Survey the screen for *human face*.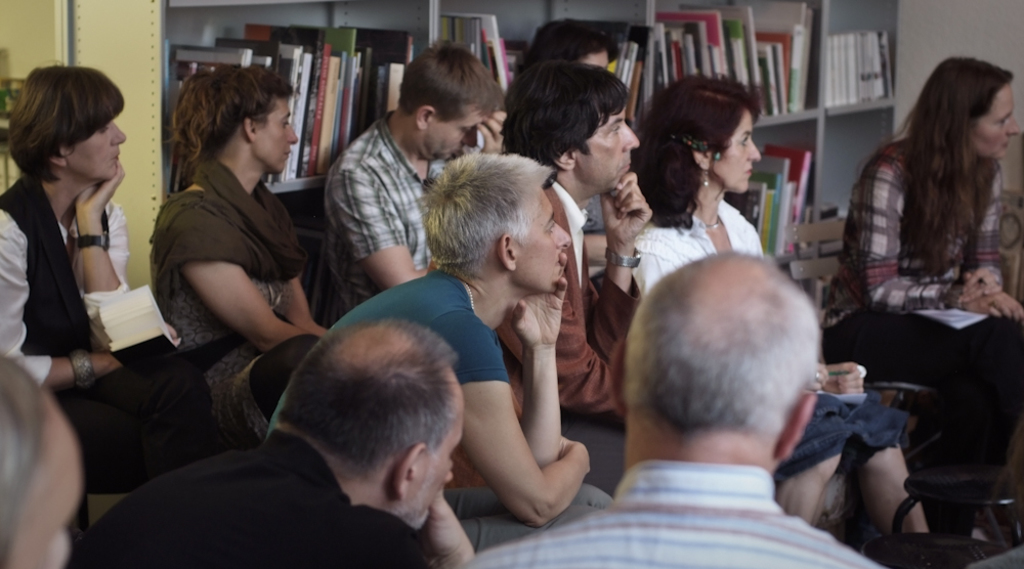
Survey found: bbox=[710, 107, 761, 193].
